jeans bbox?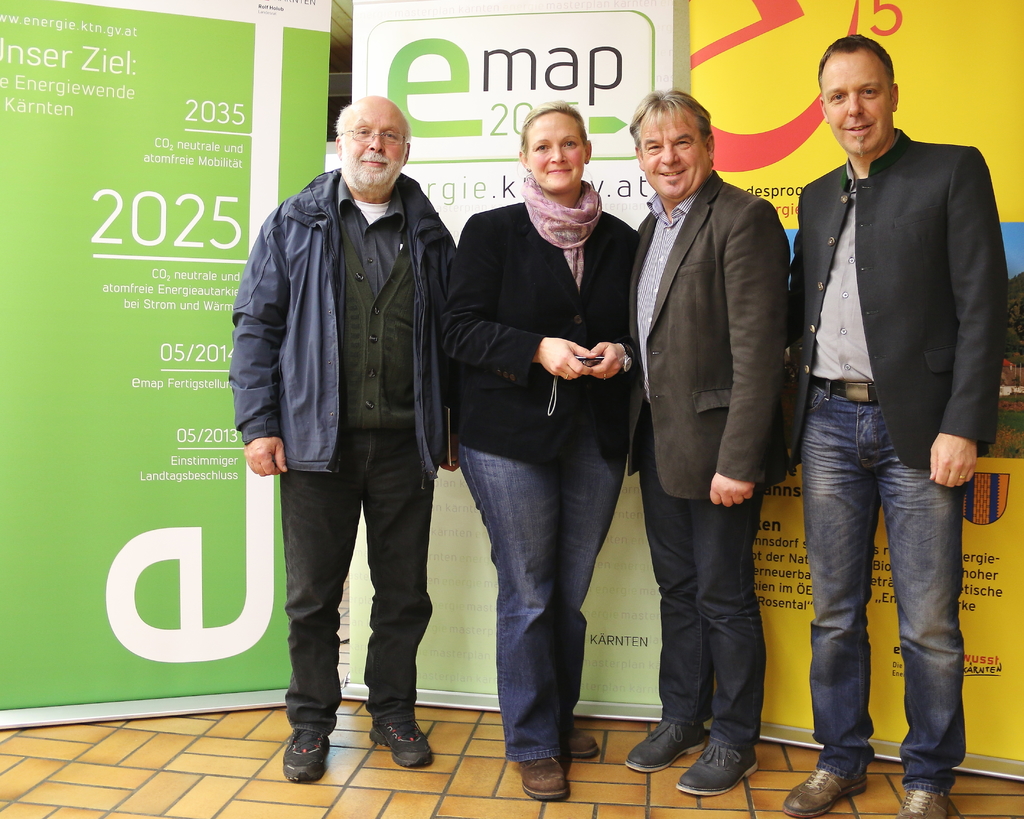
639 423 768 751
